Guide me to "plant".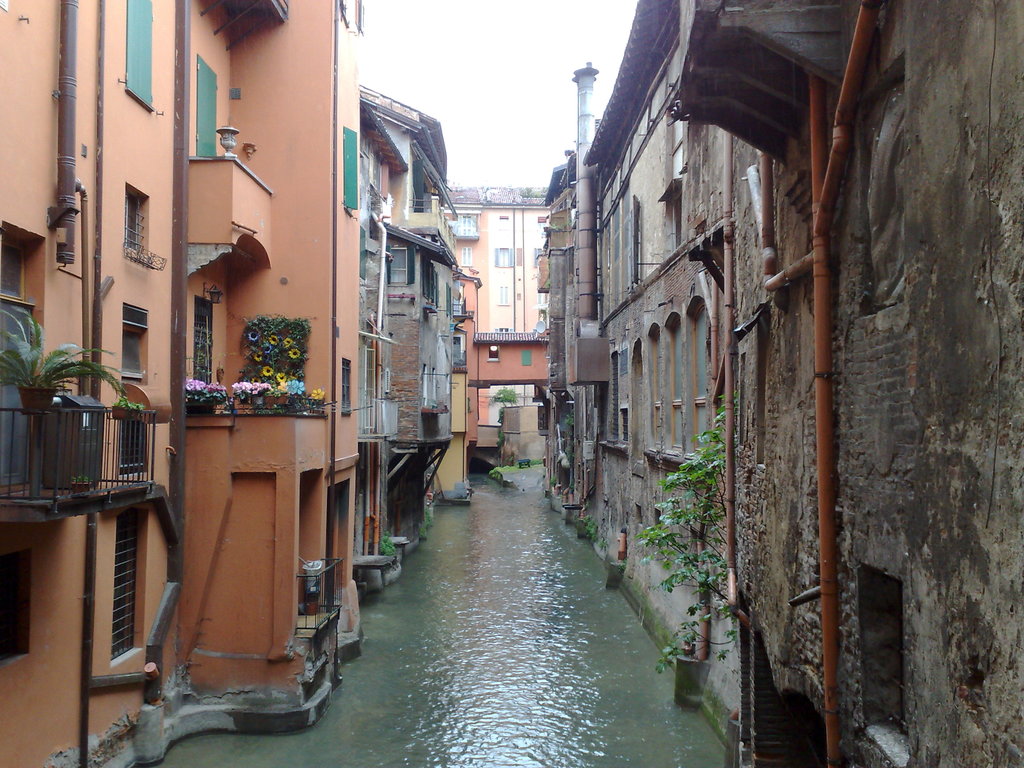
Guidance: [580,514,600,547].
